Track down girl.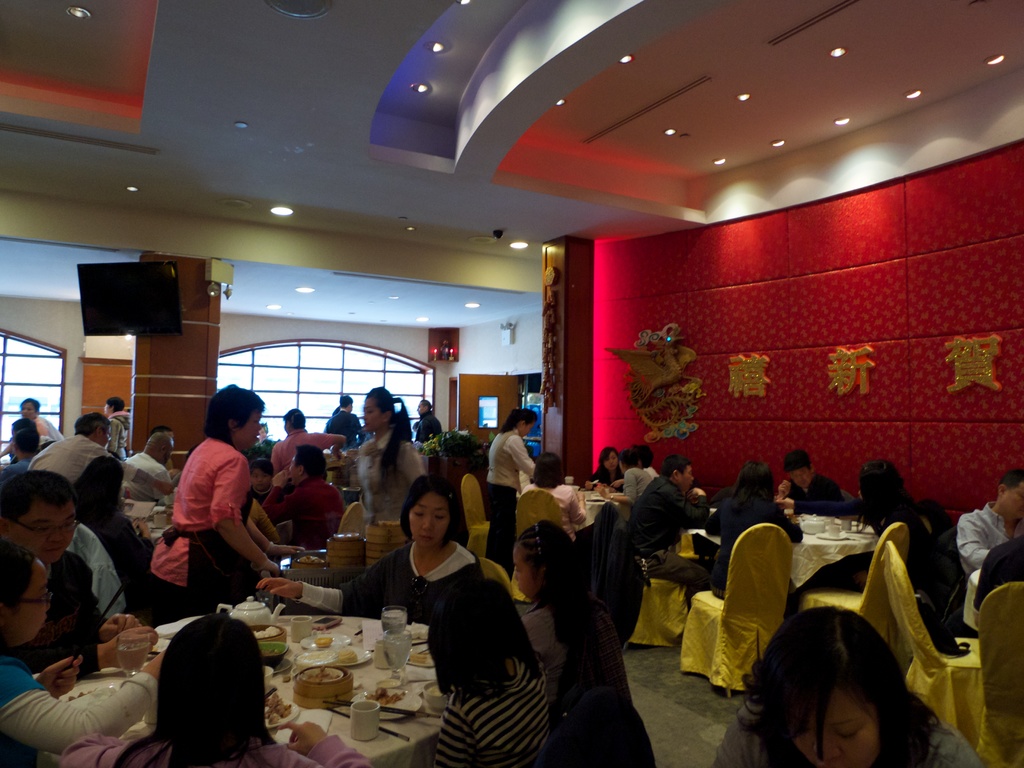
Tracked to l=518, t=519, r=628, b=758.
